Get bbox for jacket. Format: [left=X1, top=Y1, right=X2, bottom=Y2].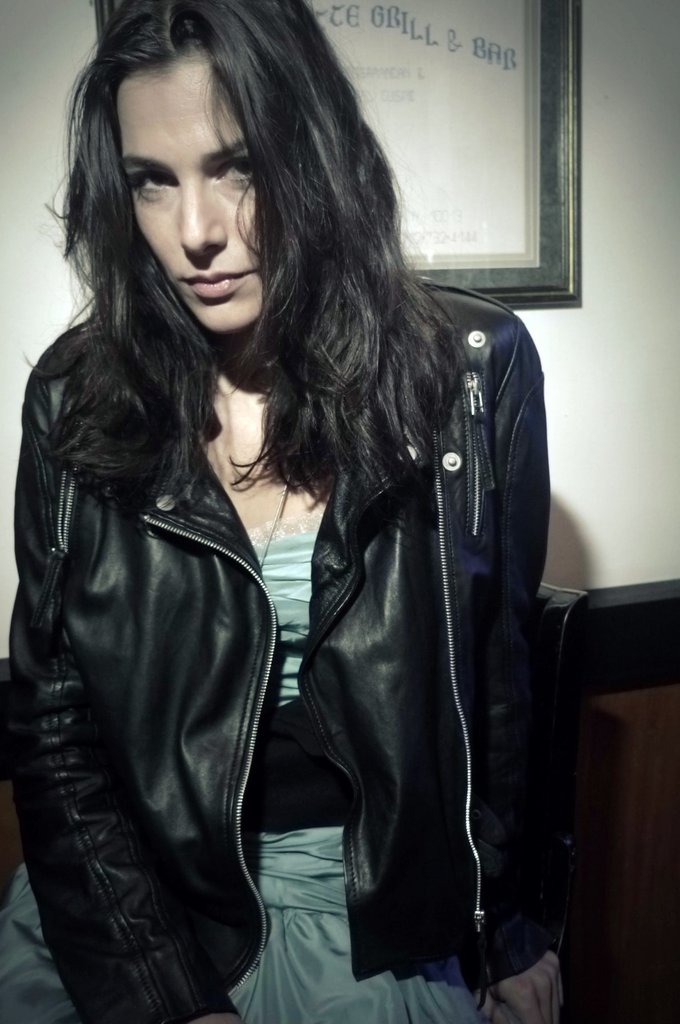
[left=8, top=143, right=617, bottom=1005].
